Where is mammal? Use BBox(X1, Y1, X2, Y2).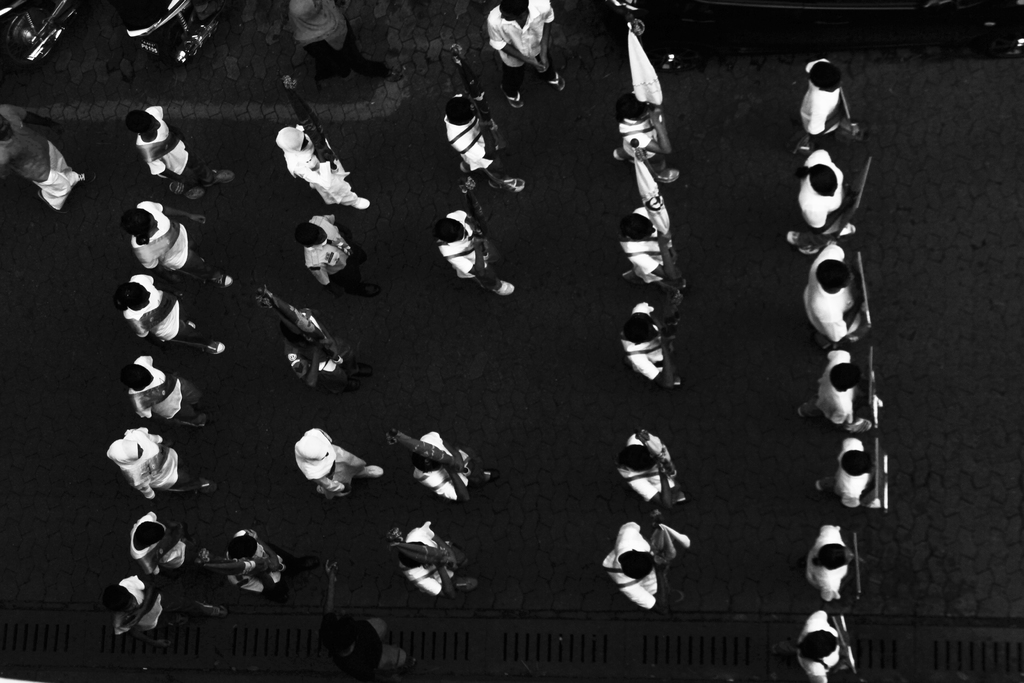
BBox(284, 392, 385, 519).
